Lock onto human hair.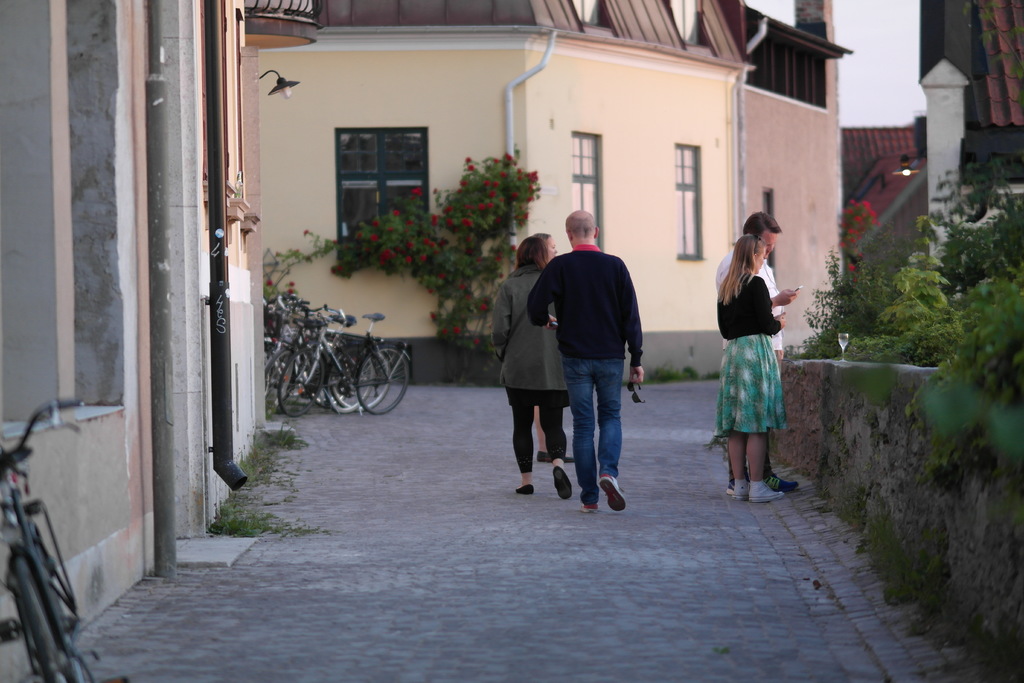
Locked: (513, 235, 546, 269).
